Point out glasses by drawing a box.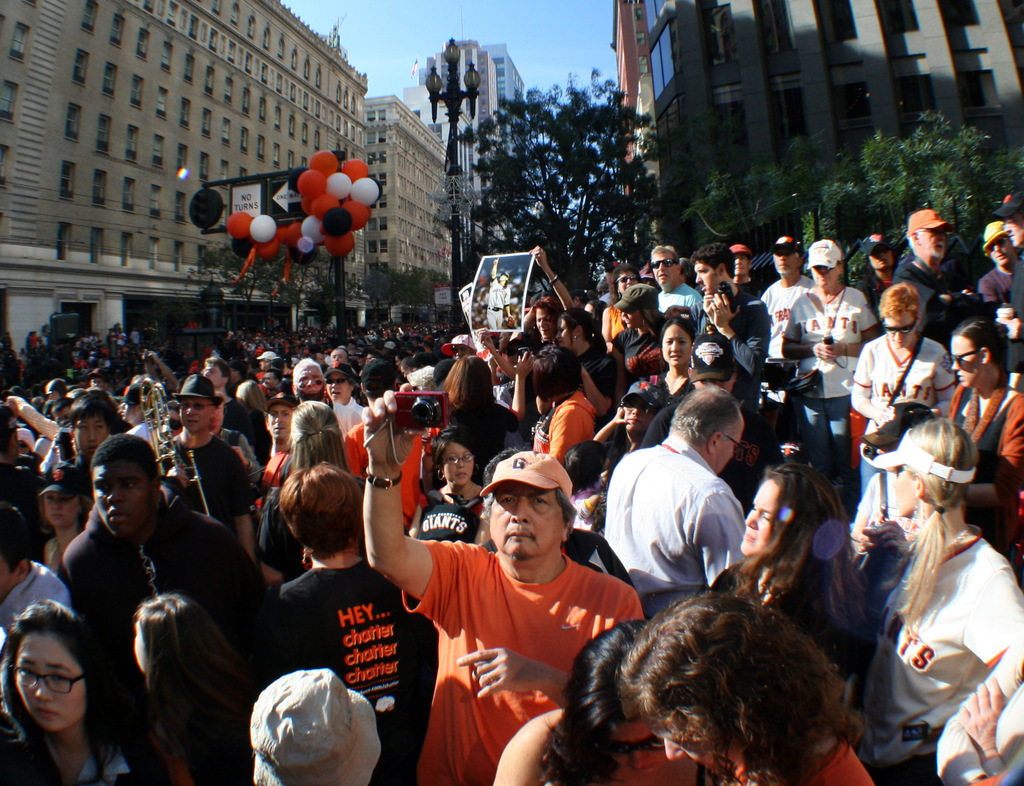
Rect(178, 401, 214, 416).
